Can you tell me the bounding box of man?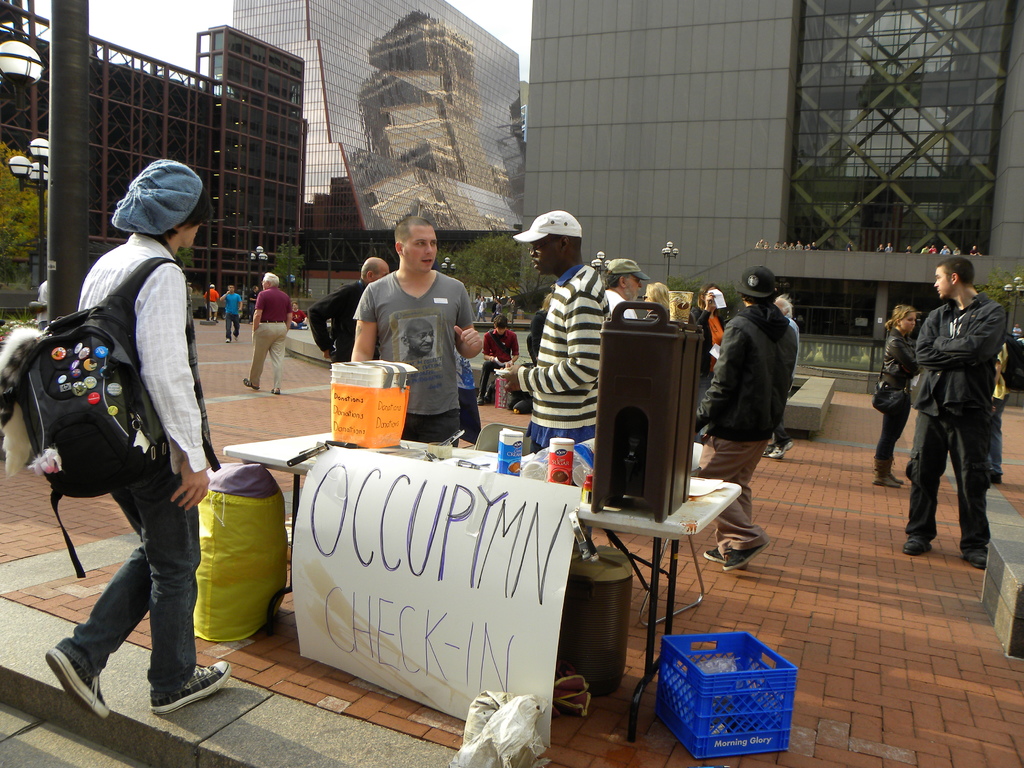
bbox=[605, 258, 652, 361].
